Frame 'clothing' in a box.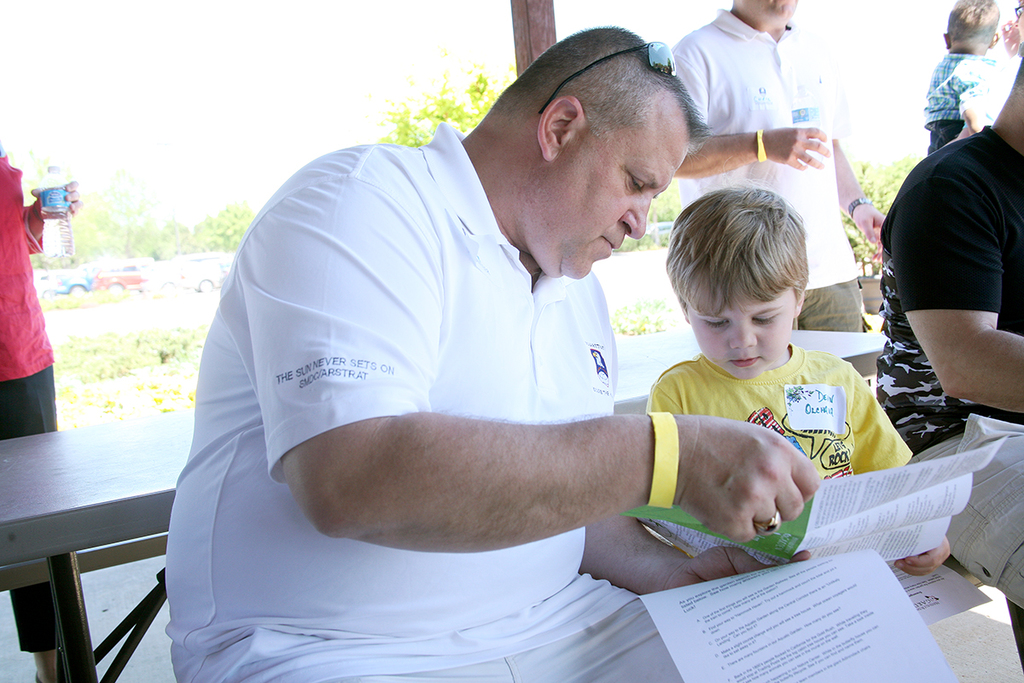
(0,139,92,650).
